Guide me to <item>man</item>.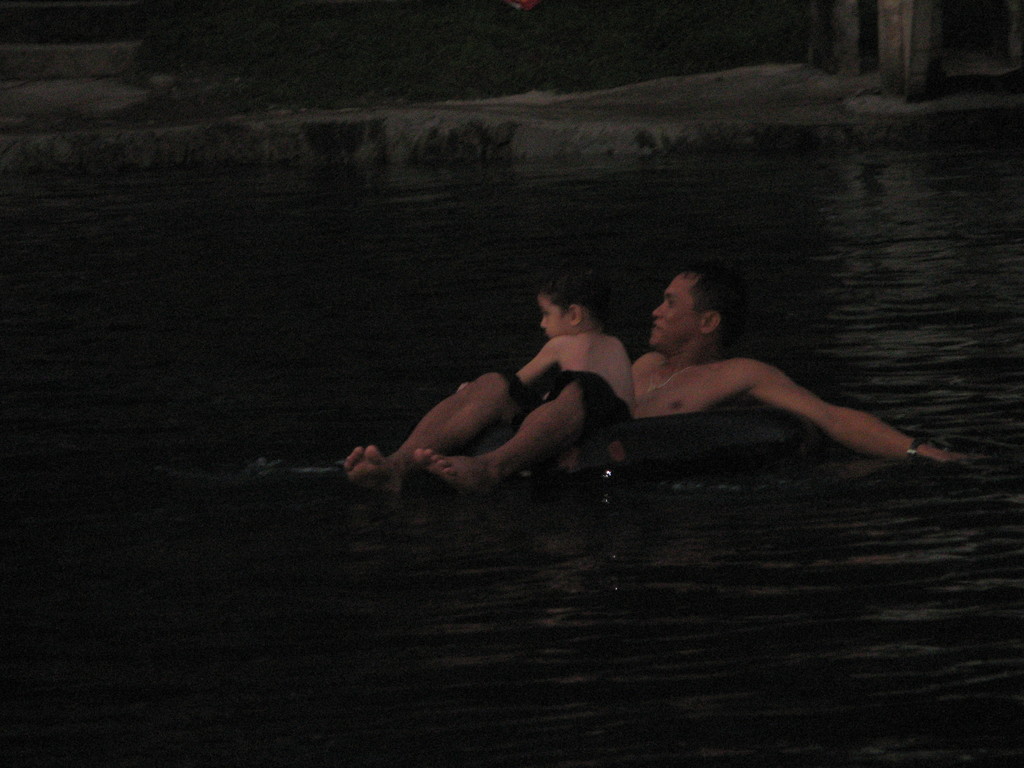
Guidance: locate(343, 254, 986, 504).
